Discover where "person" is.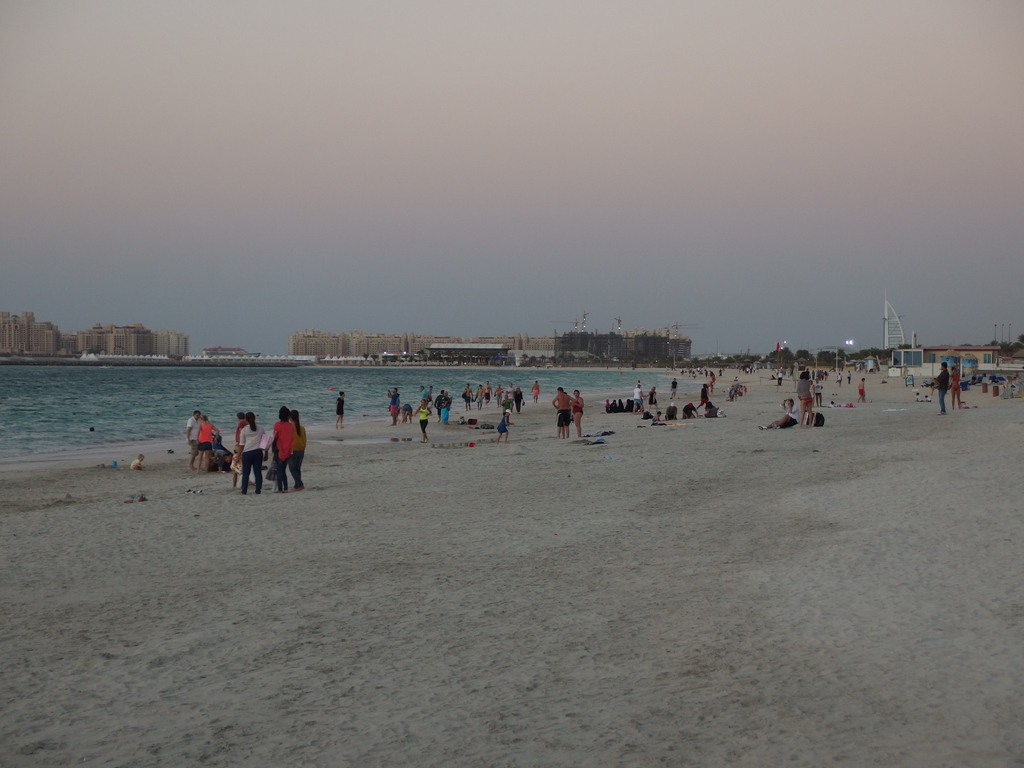
Discovered at locate(465, 384, 472, 409).
